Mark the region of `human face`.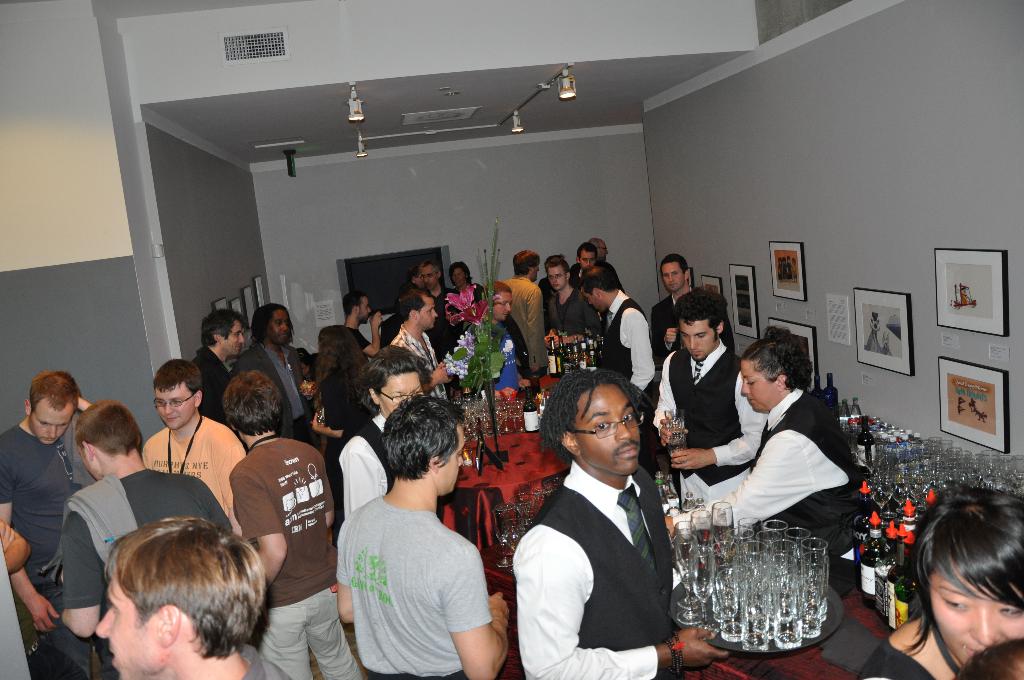
Region: 579, 287, 604, 310.
